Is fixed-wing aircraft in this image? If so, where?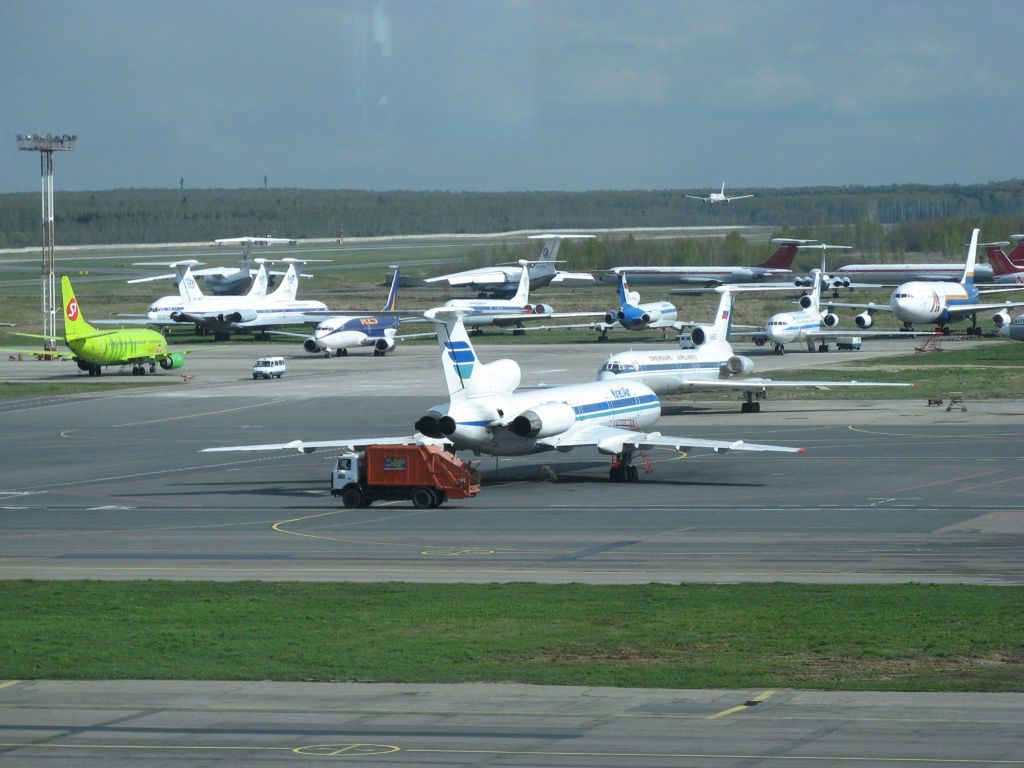
Yes, at select_region(421, 267, 604, 340).
